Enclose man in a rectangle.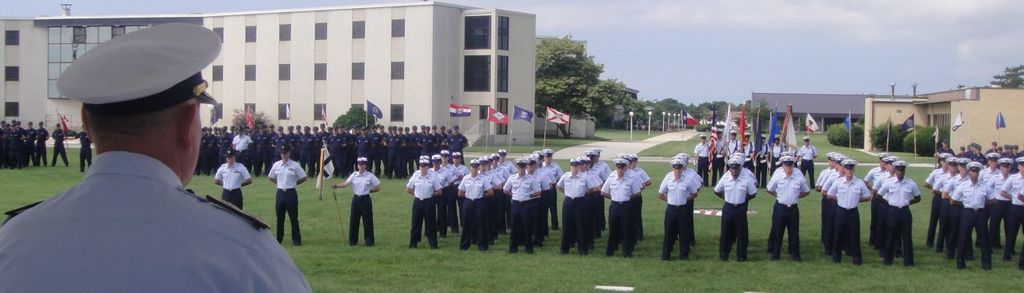
select_region(456, 159, 492, 248).
